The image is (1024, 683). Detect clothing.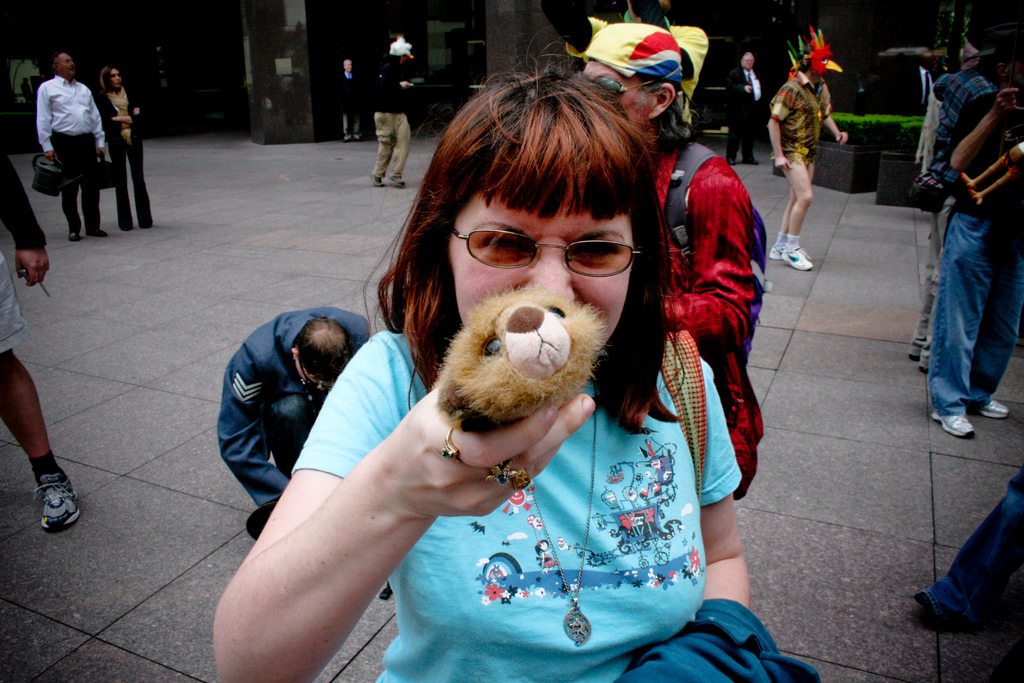
Detection: bbox=(641, 123, 778, 495).
